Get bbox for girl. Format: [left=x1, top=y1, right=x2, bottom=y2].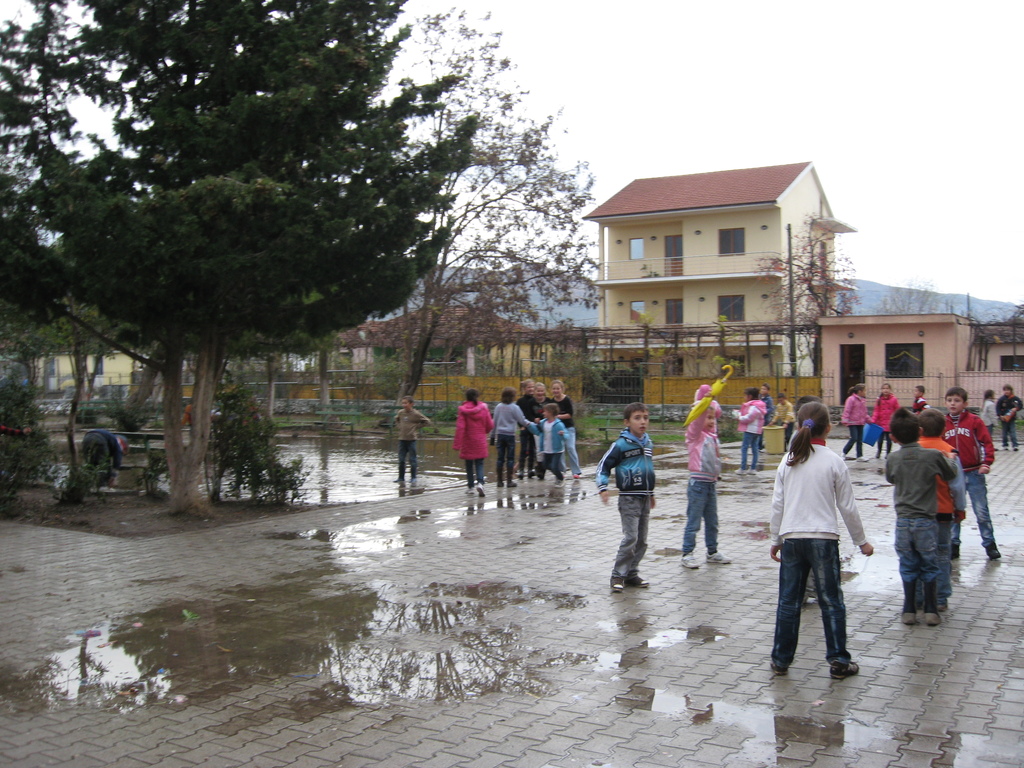
[left=488, top=390, right=540, bottom=484].
